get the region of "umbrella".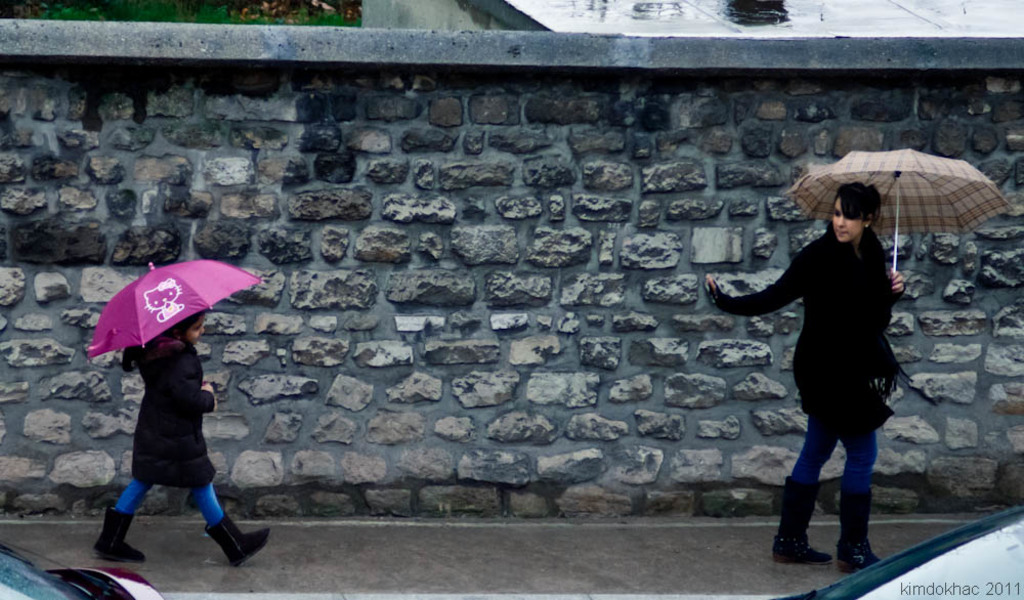
locate(783, 145, 1014, 273).
